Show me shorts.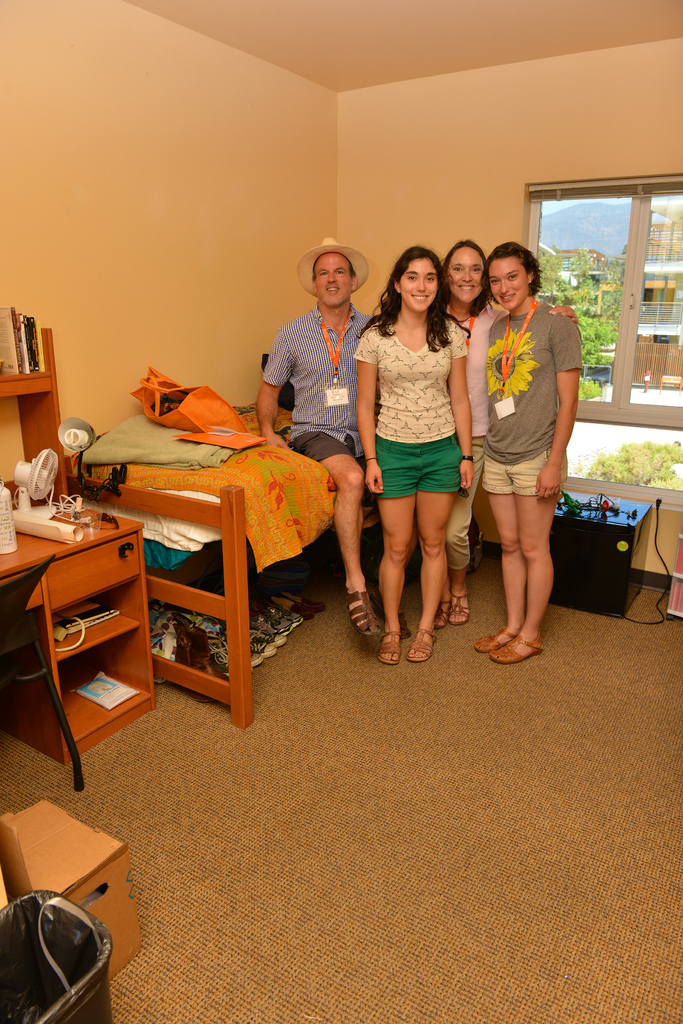
shorts is here: 482 452 568 495.
